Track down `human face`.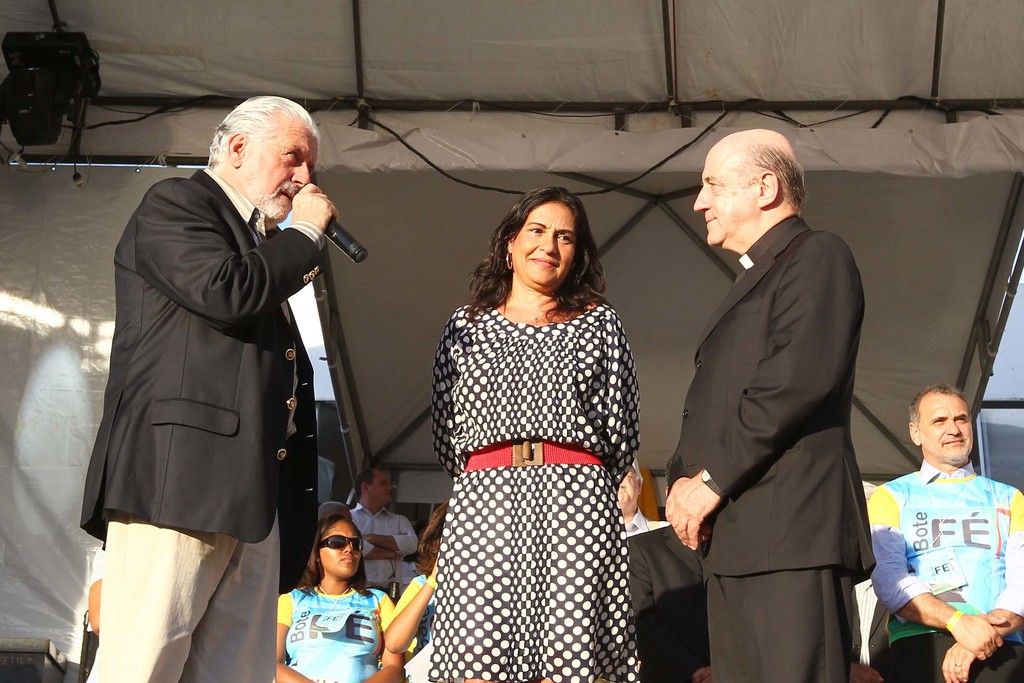
Tracked to 238:111:330:225.
